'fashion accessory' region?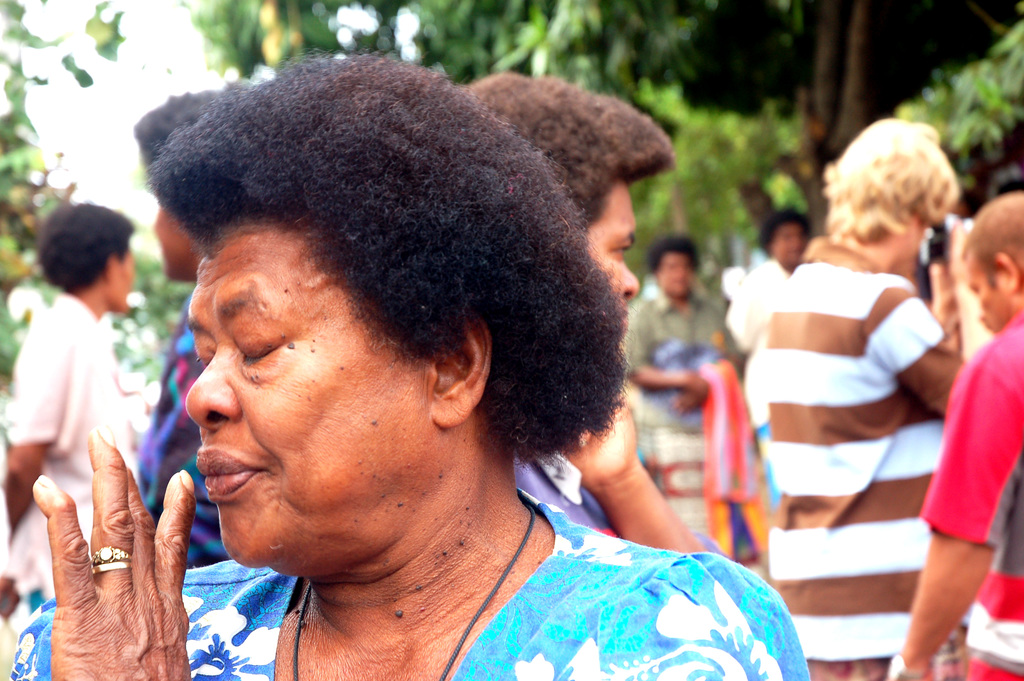
x1=90 y1=544 x2=132 y2=564
